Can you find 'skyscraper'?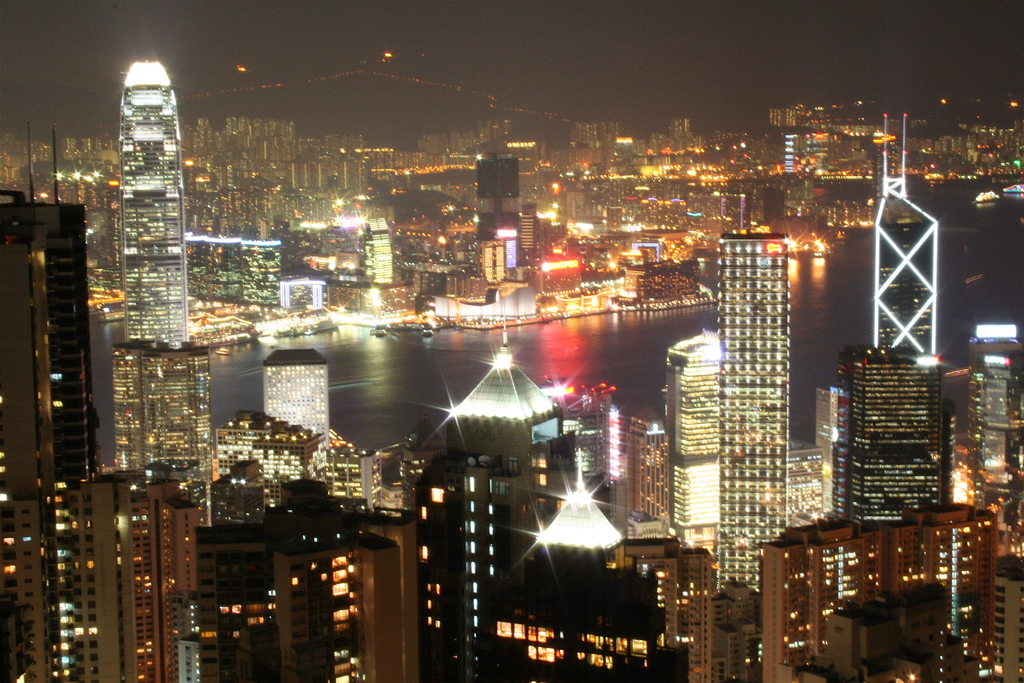
Yes, bounding box: box(0, 192, 102, 682).
